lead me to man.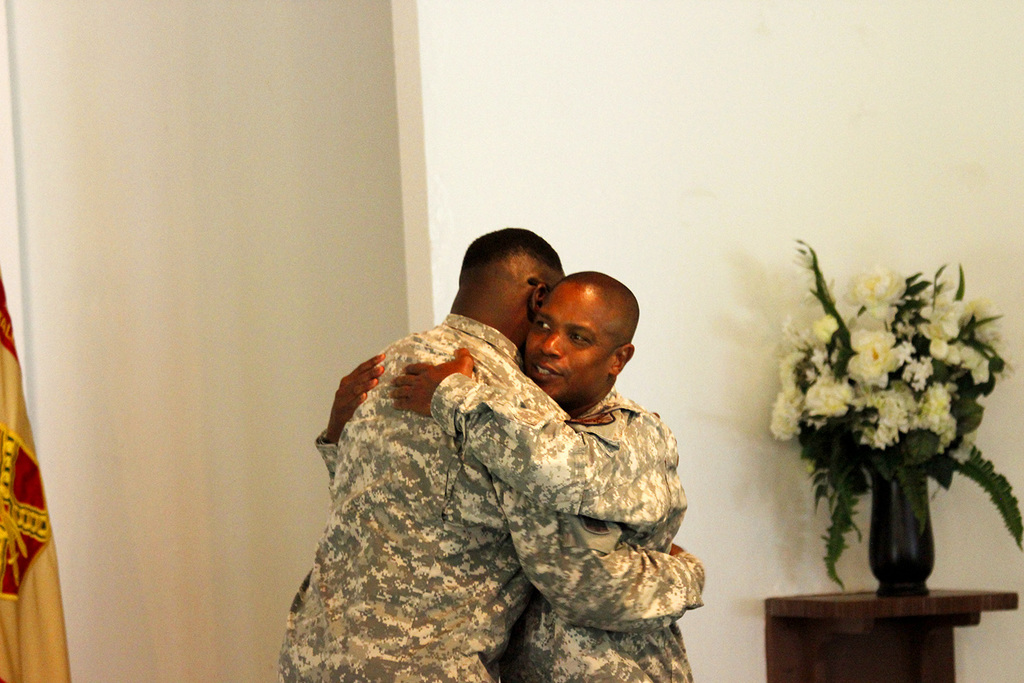
Lead to BBox(309, 273, 687, 682).
